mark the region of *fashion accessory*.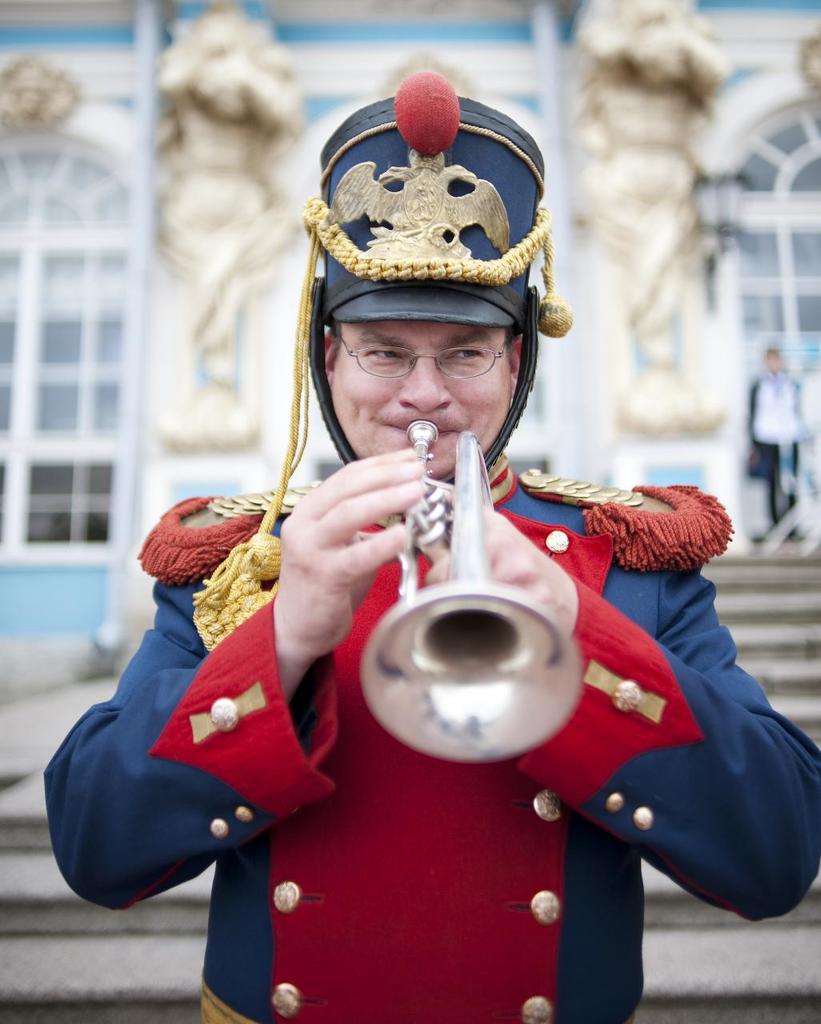
Region: bbox=(294, 93, 567, 338).
